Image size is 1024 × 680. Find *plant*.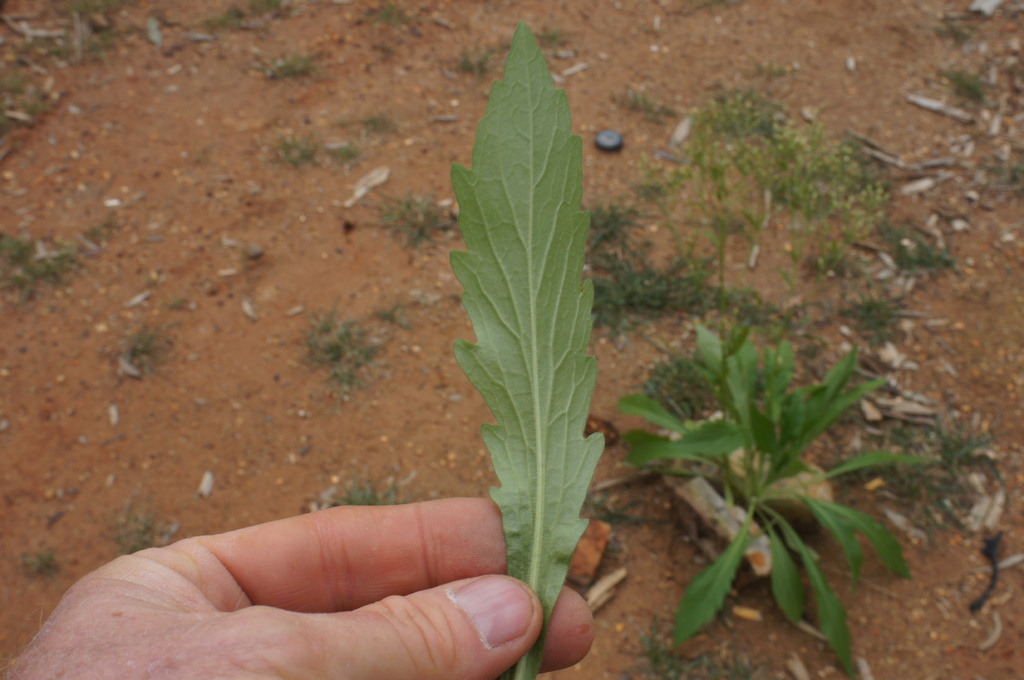
bbox(369, 114, 391, 135).
